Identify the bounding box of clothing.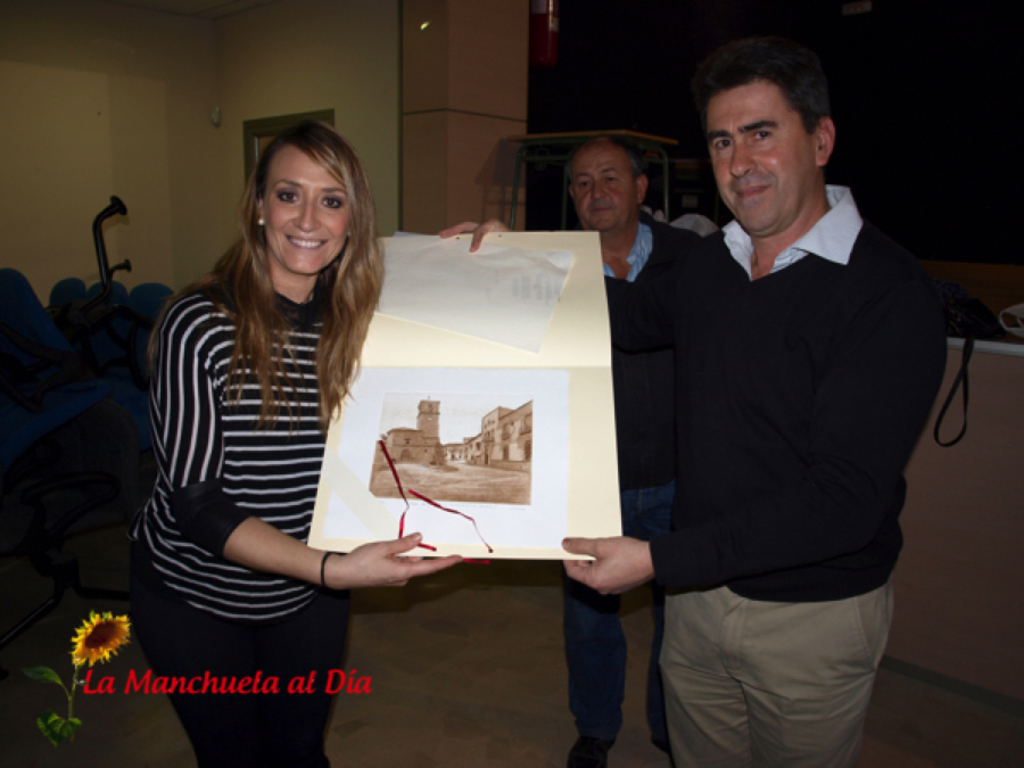
[639, 173, 949, 767].
